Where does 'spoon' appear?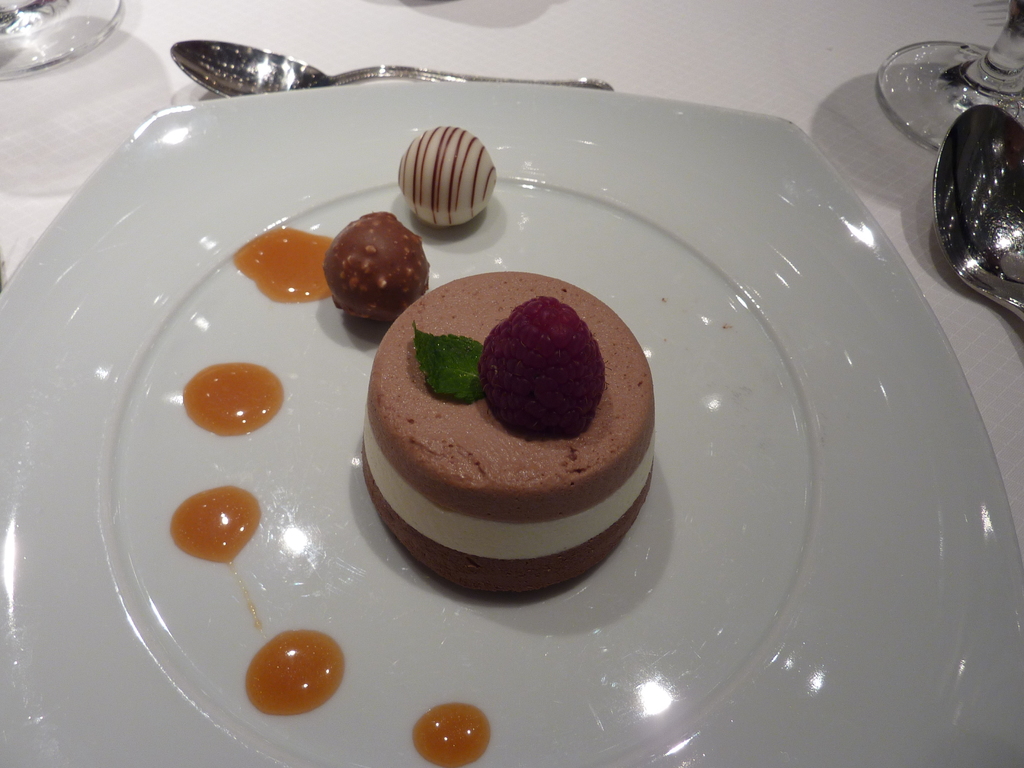
Appears at (left=170, top=38, right=613, bottom=97).
